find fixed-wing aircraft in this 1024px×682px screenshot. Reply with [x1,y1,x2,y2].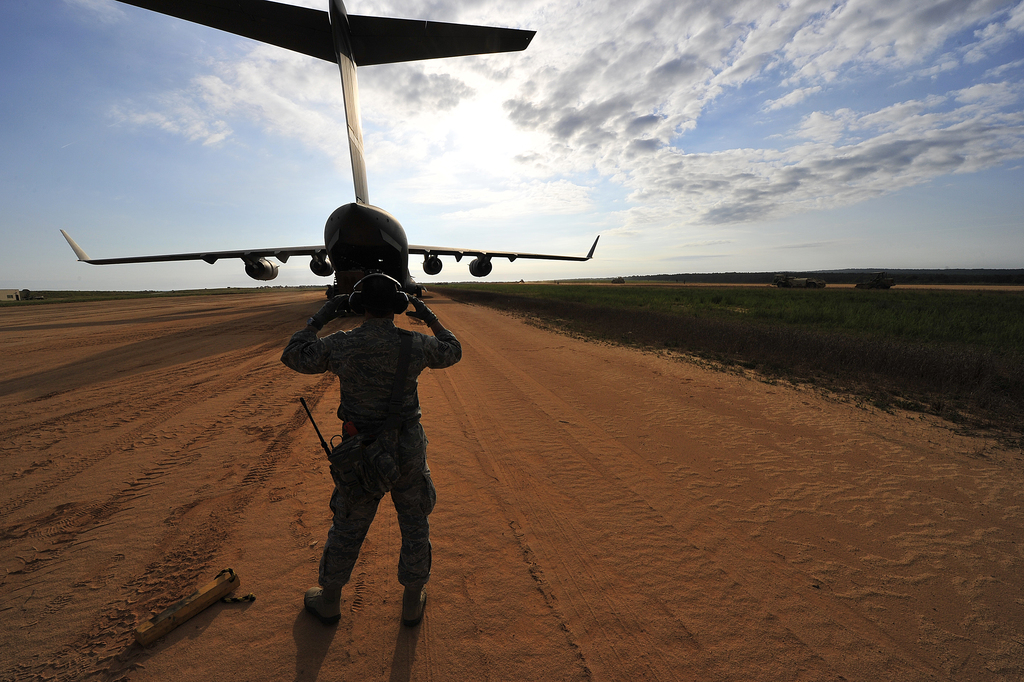
[54,0,623,300].
